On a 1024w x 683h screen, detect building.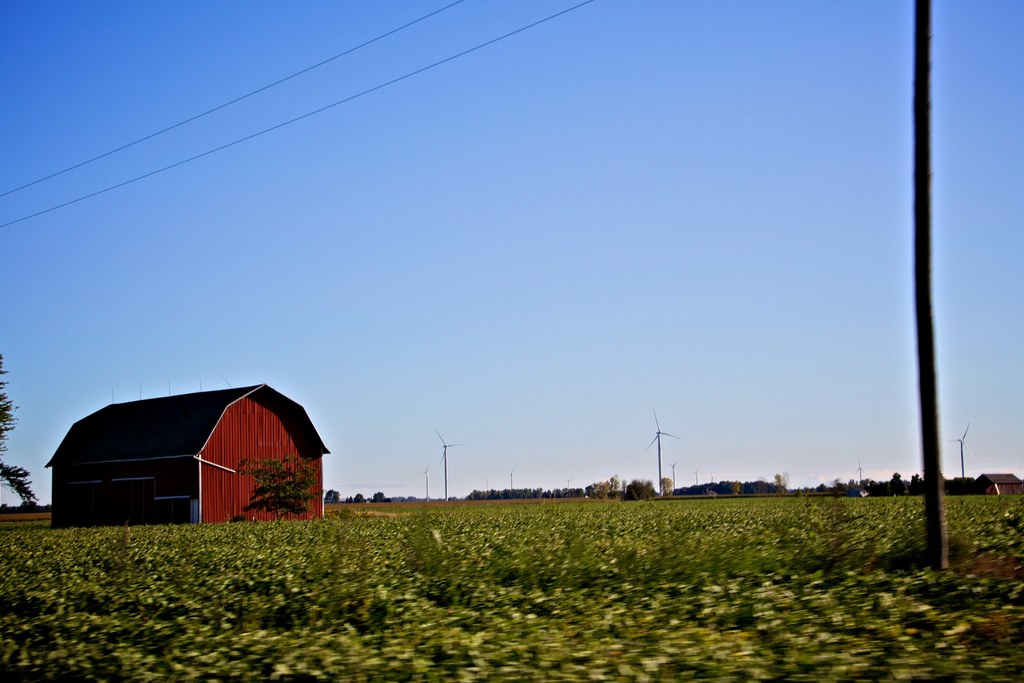
45:383:333:525.
